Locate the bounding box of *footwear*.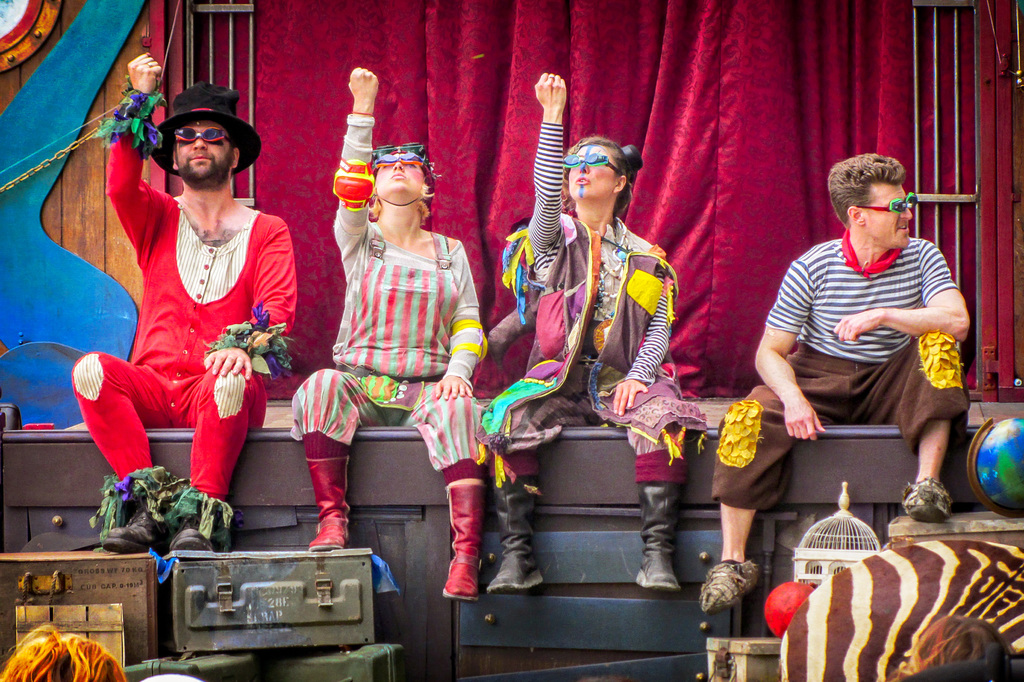
Bounding box: 632:478:682:592.
